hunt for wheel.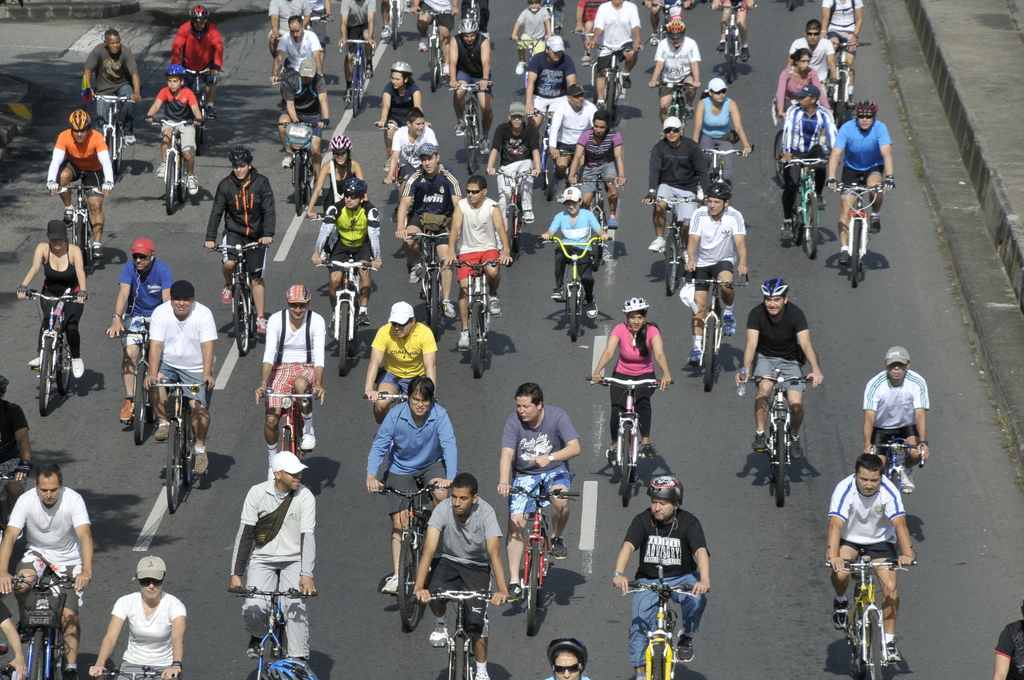
Hunted down at detection(399, 527, 433, 628).
